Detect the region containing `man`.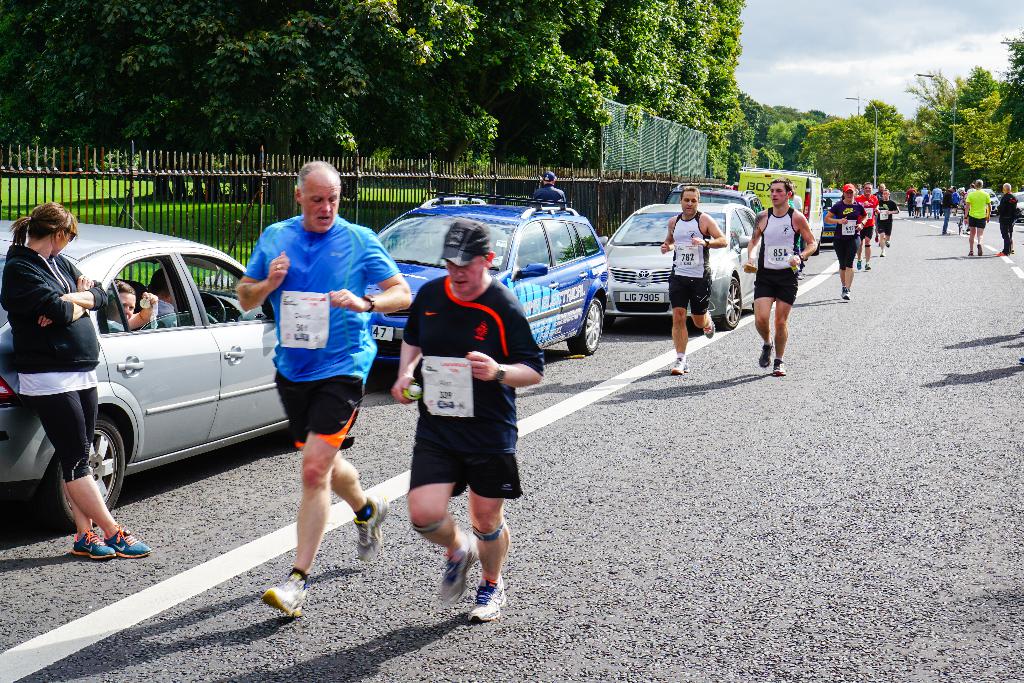
532:170:566:204.
